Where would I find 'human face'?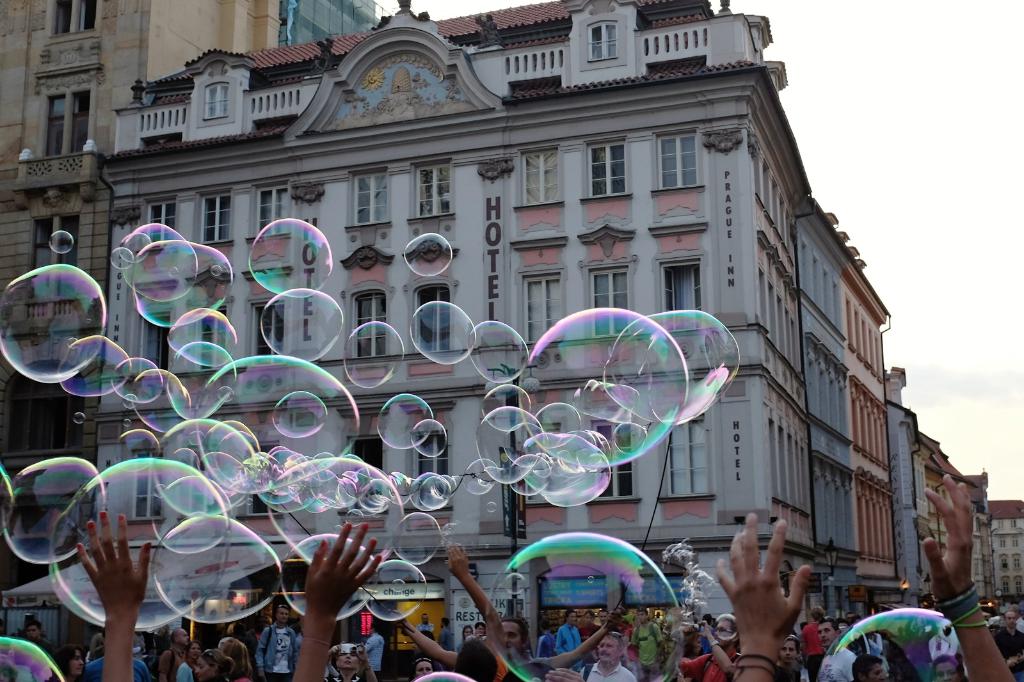
At {"left": 26, "top": 625, "right": 38, "bottom": 640}.
